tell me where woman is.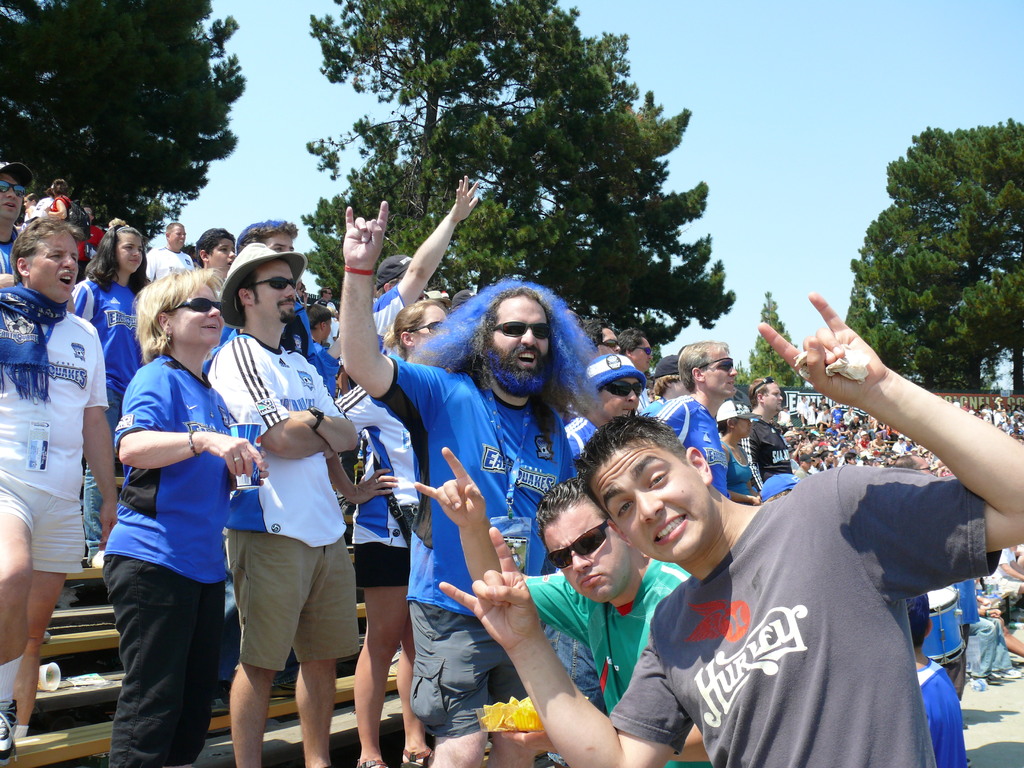
woman is at (44,176,74,223).
